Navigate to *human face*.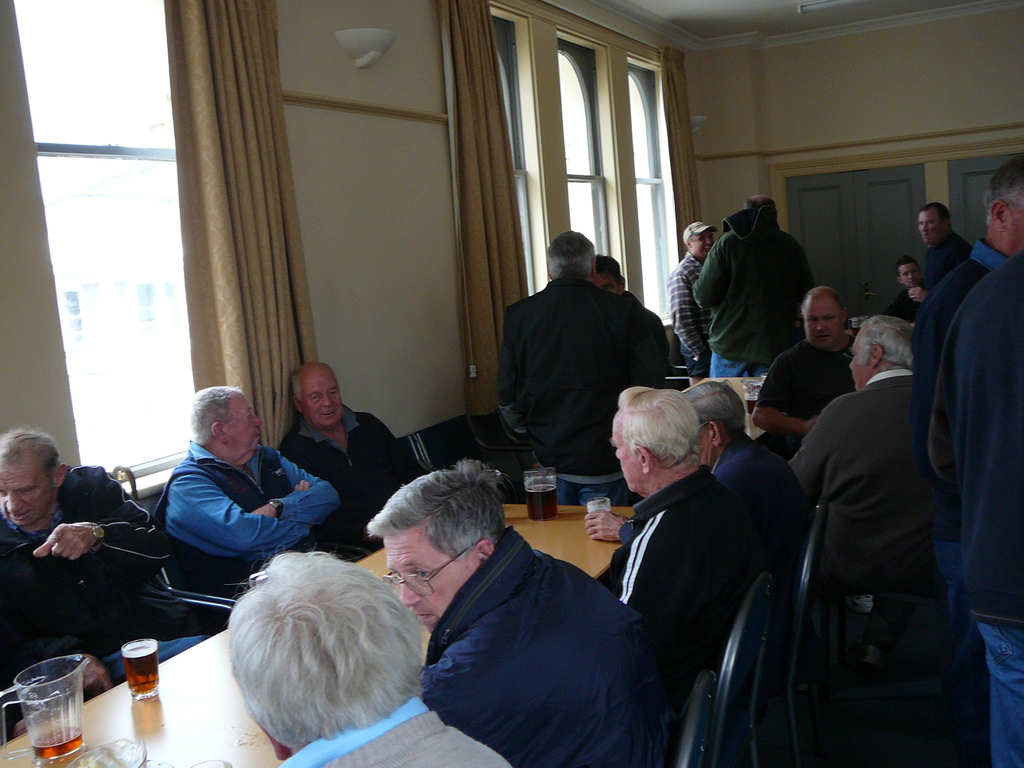
Navigation target: detection(1002, 208, 1023, 249).
